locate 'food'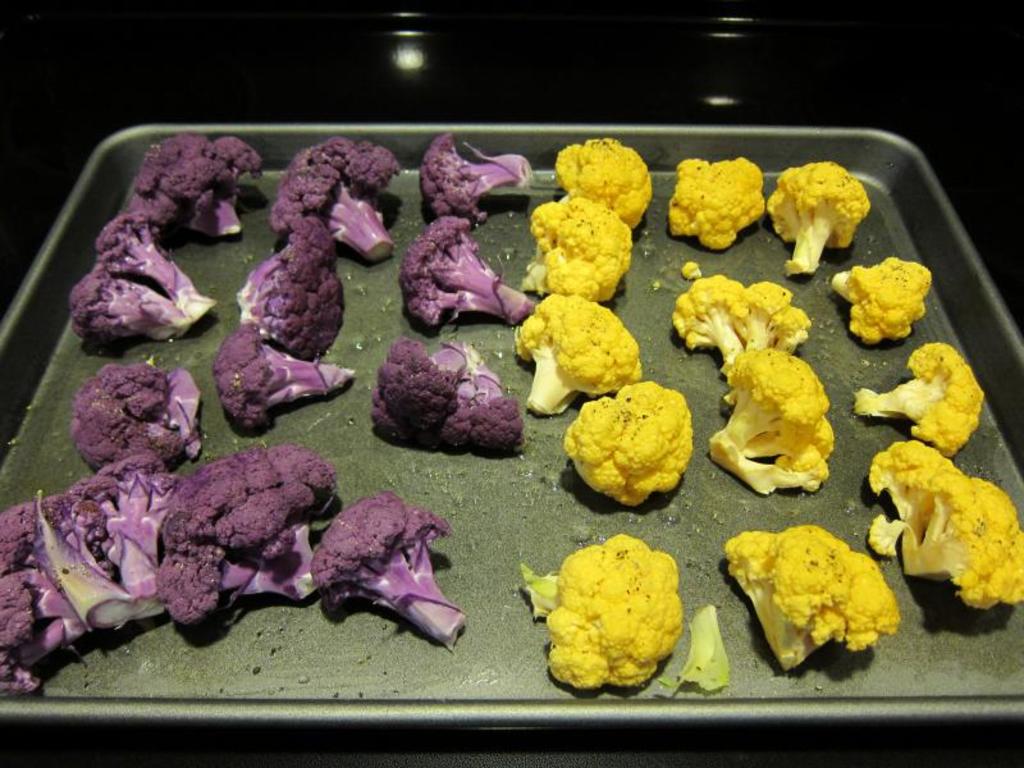
rect(863, 434, 1023, 616)
